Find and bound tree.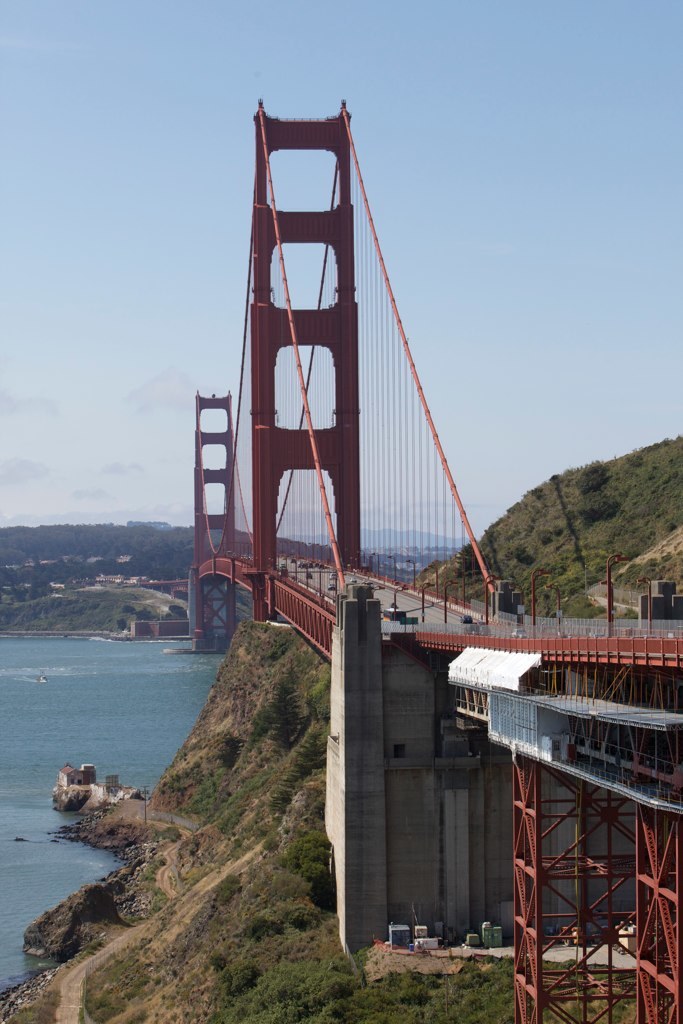
Bound: {"x1": 274, "y1": 828, "x2": 335, "y2": 886}.
